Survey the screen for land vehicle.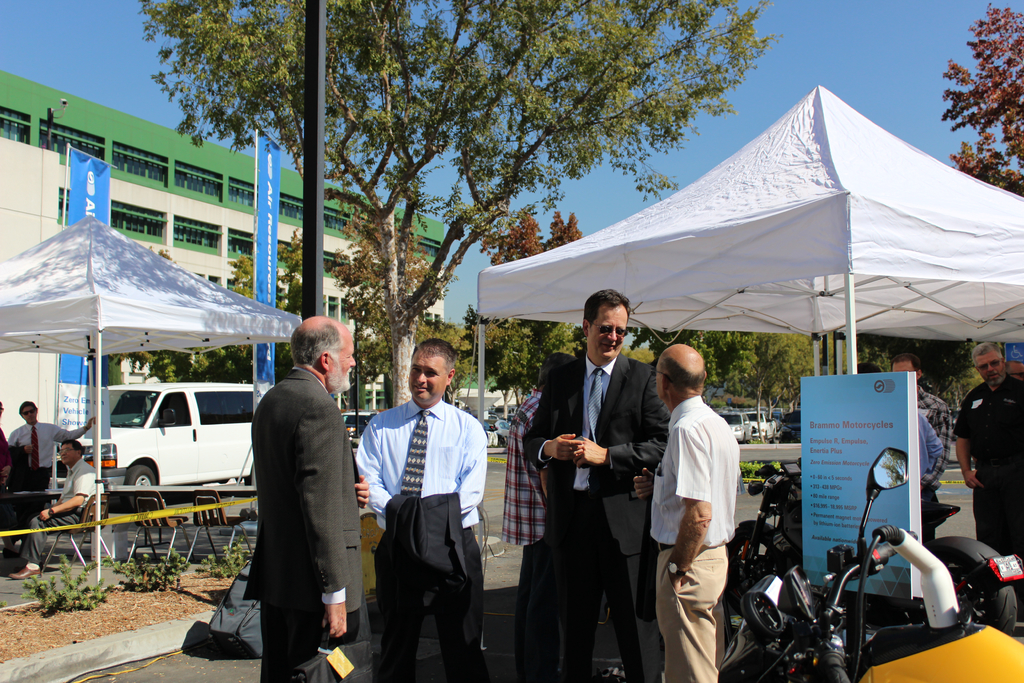
Survey found: crop(780, 412, 798, 446).
